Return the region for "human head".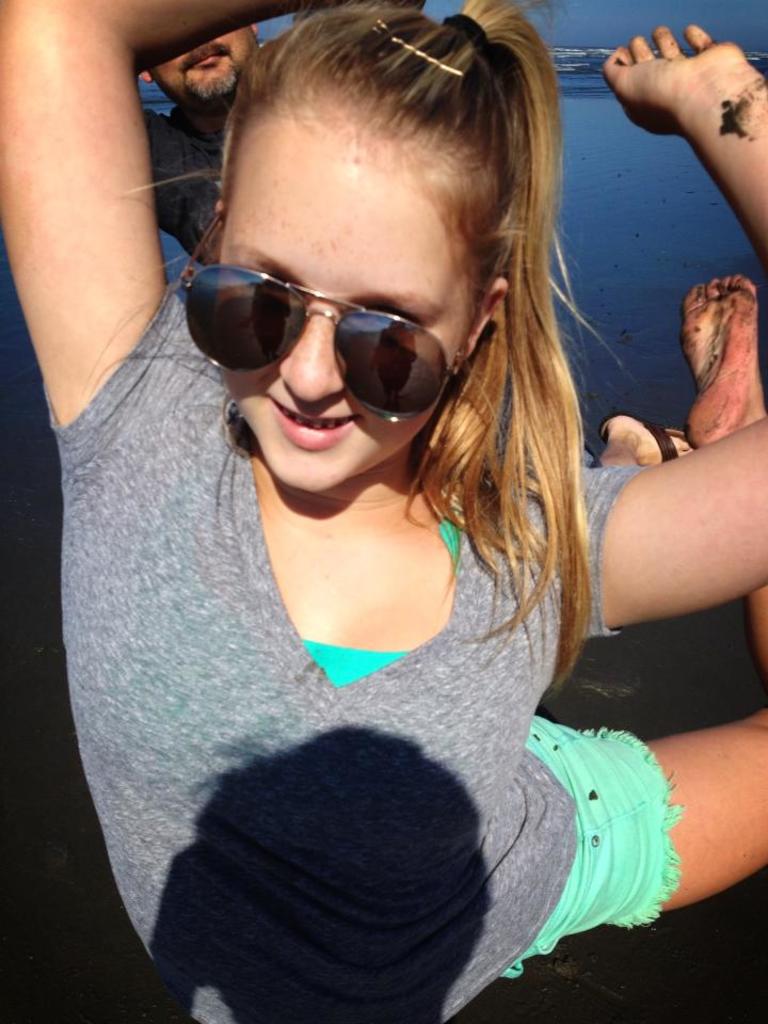
<bbox>140, 20, 265, 127</bbox>.
